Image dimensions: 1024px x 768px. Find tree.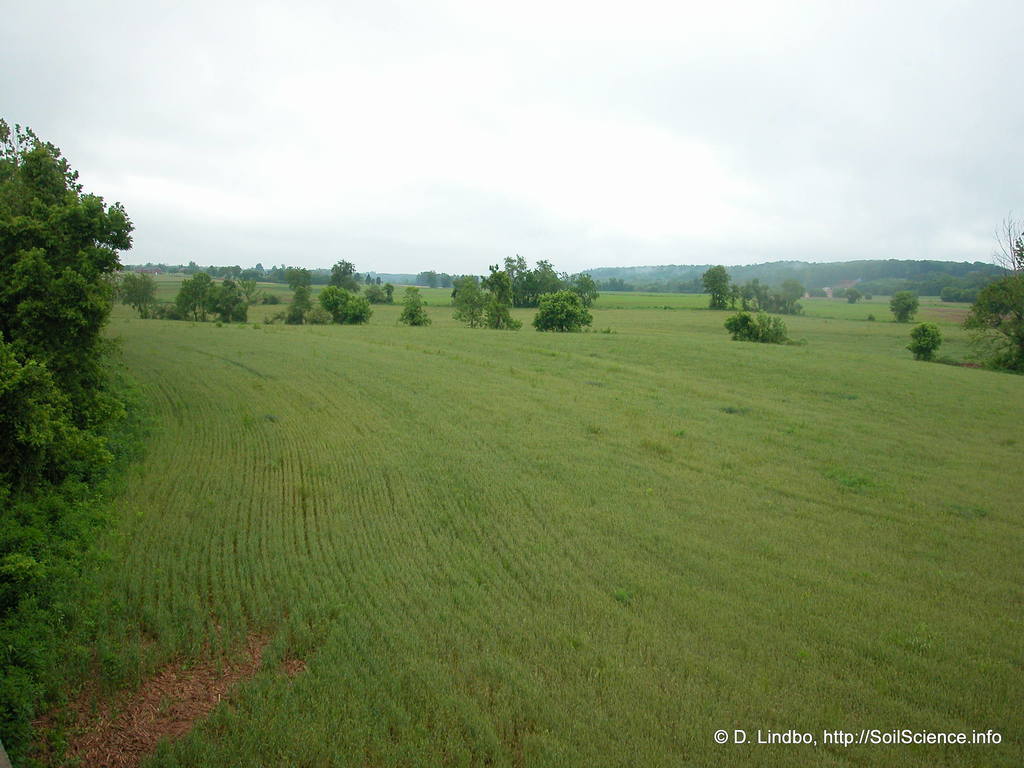
(163, 277, 211, 324).
